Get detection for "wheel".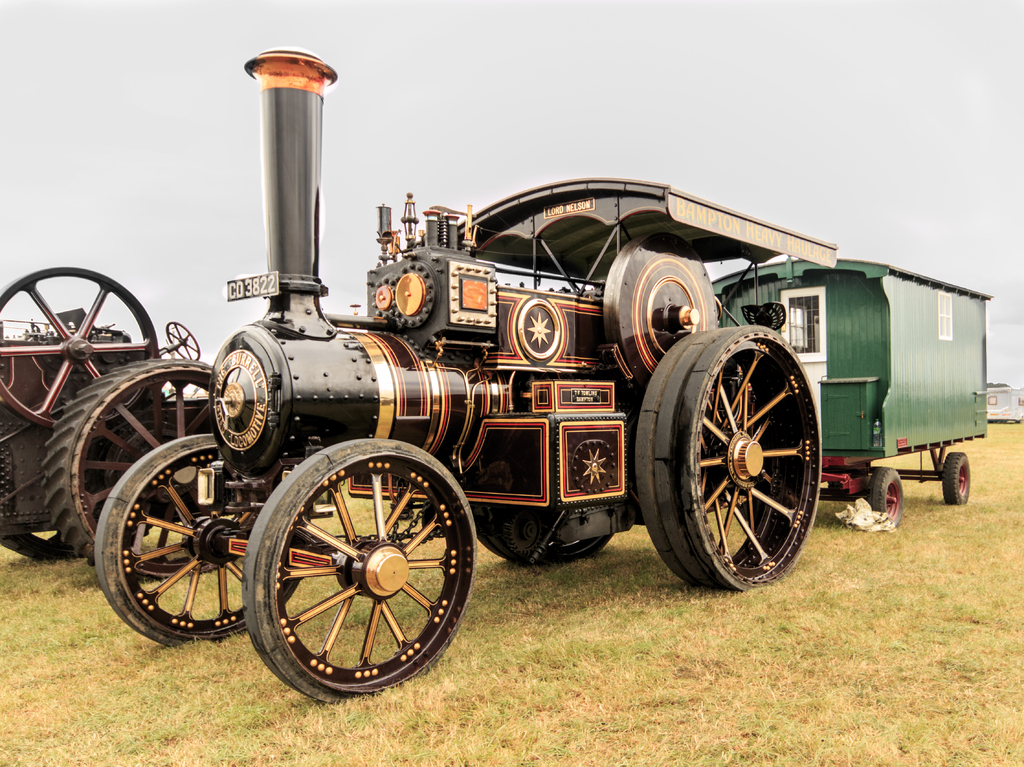
Detection: left=605, top=231, right=719, bottom=387.
